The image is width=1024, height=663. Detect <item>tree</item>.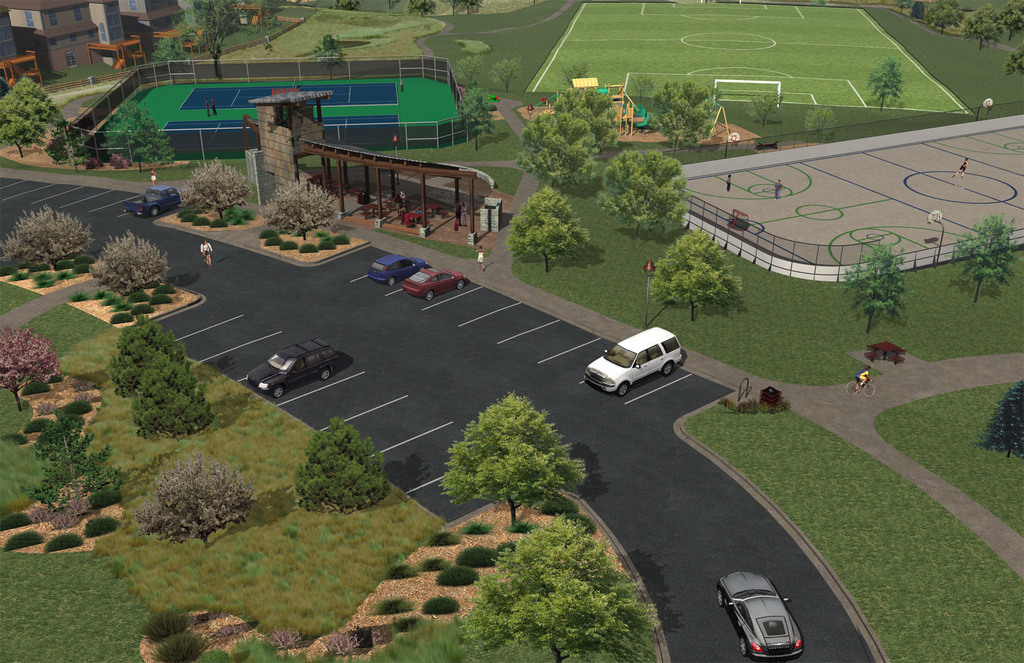
Detection: l=310, t=35, r=347, b=78.
